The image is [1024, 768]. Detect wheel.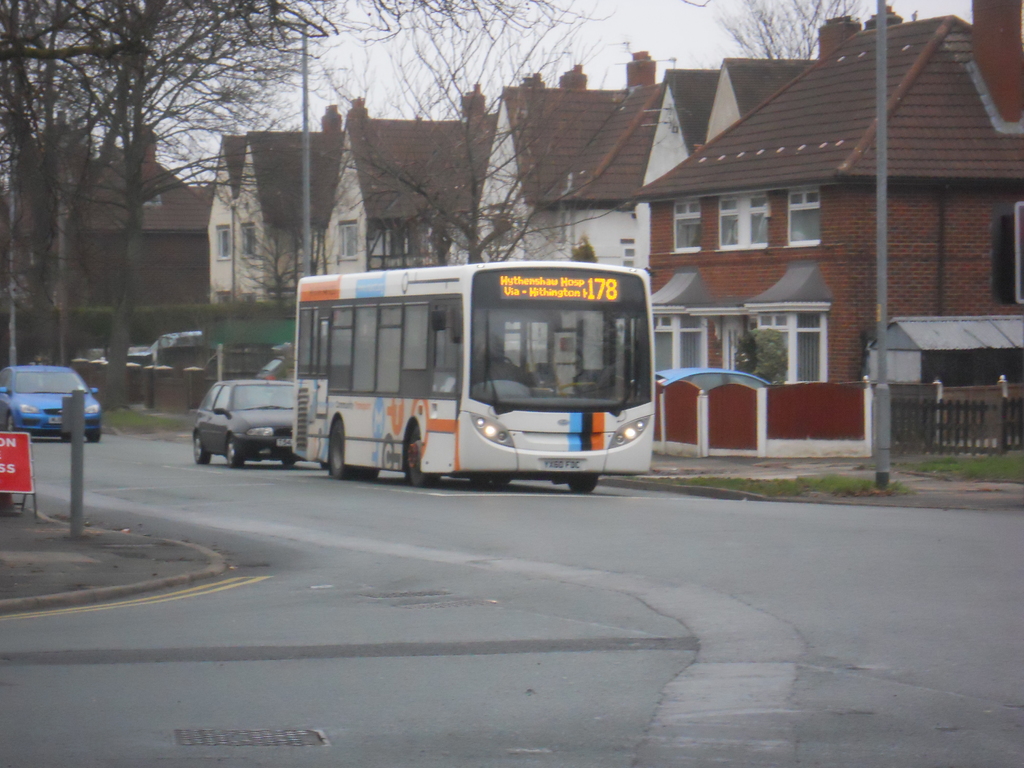
Detection: 568 475 598 493.
